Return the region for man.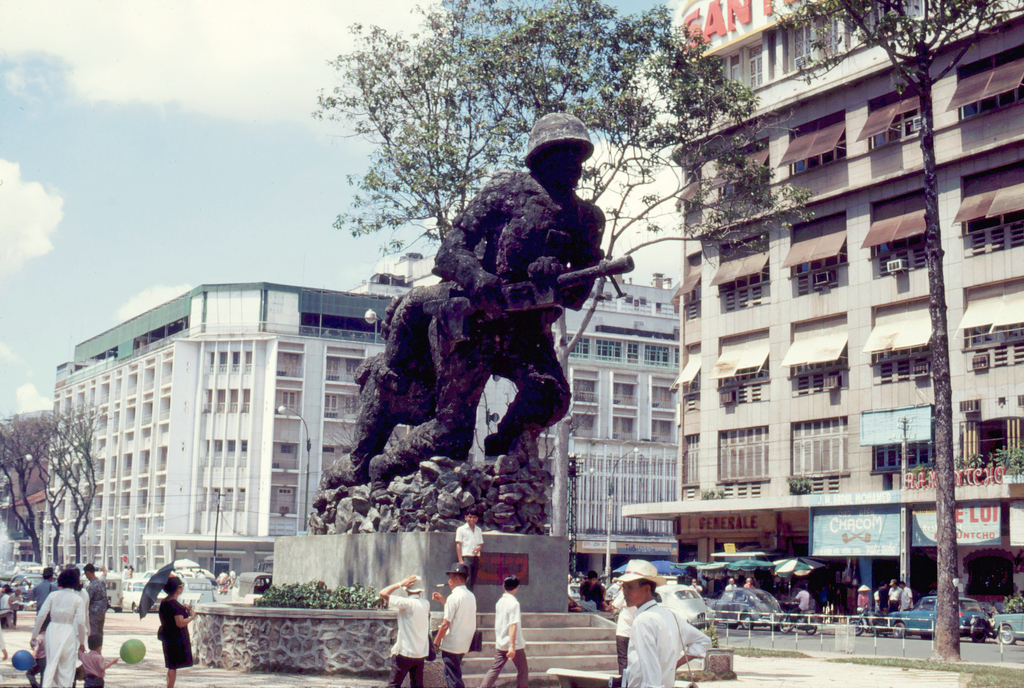
[x1=789, y1=586, x2=810, y2=612].
